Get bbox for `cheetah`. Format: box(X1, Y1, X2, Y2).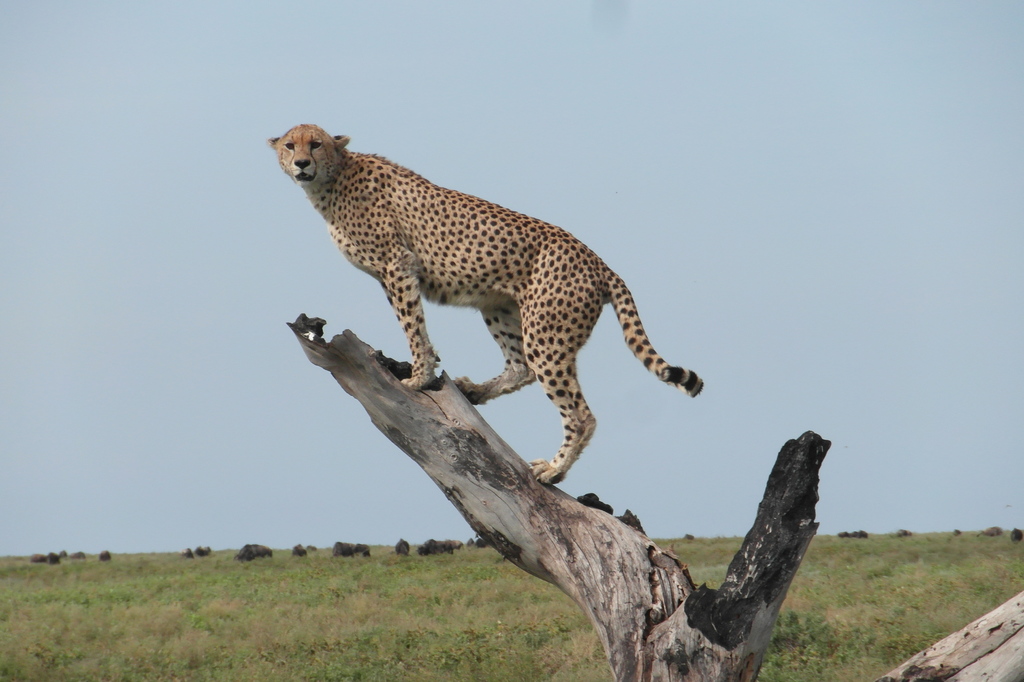
box(267, 121, 704, 482).
